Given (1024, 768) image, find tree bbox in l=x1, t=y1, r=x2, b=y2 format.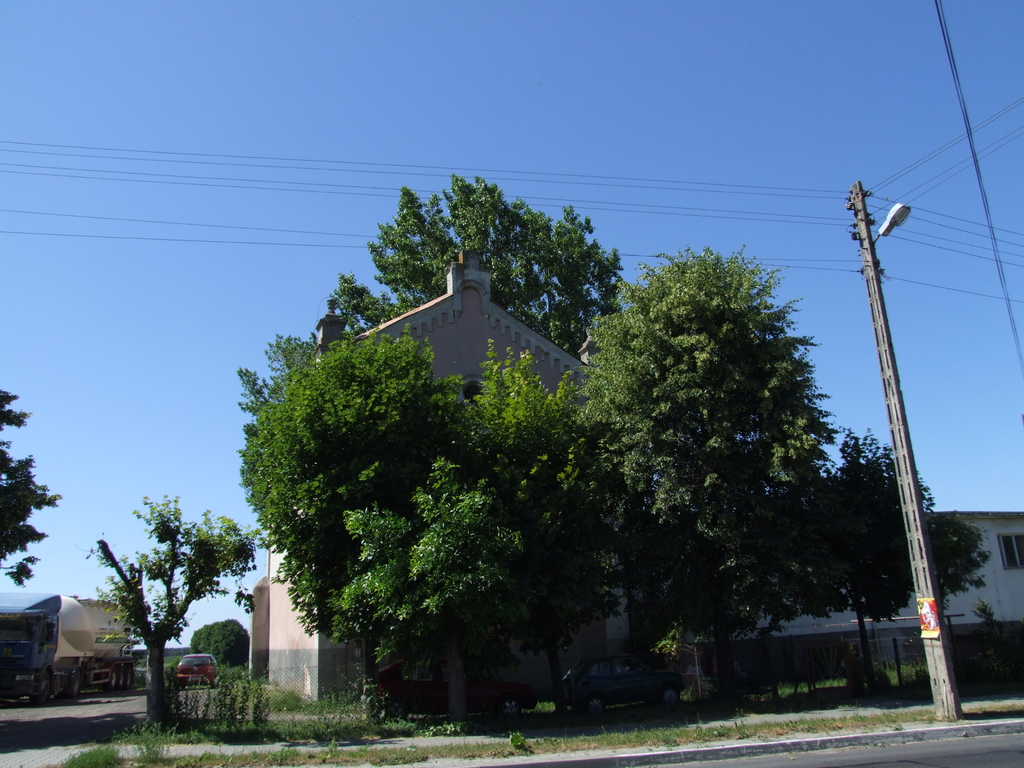
l=746, t=441, r=994, b=704.
